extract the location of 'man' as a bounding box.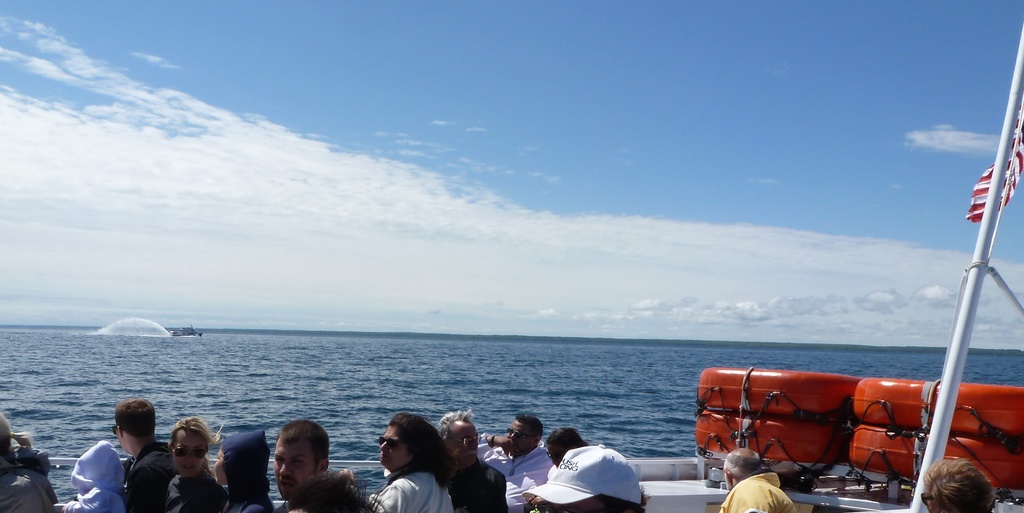
l=430, t=407, r=511, b=512.
